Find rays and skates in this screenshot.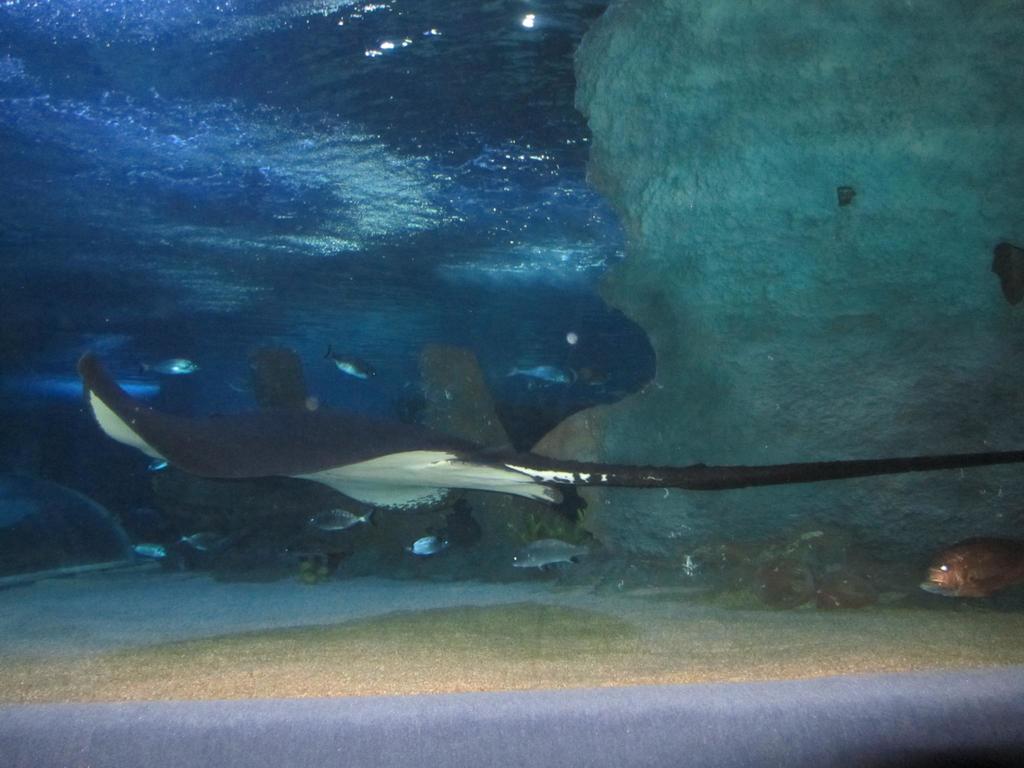
The bounding box for rays and skates is (77, 352, 1023, 521).
